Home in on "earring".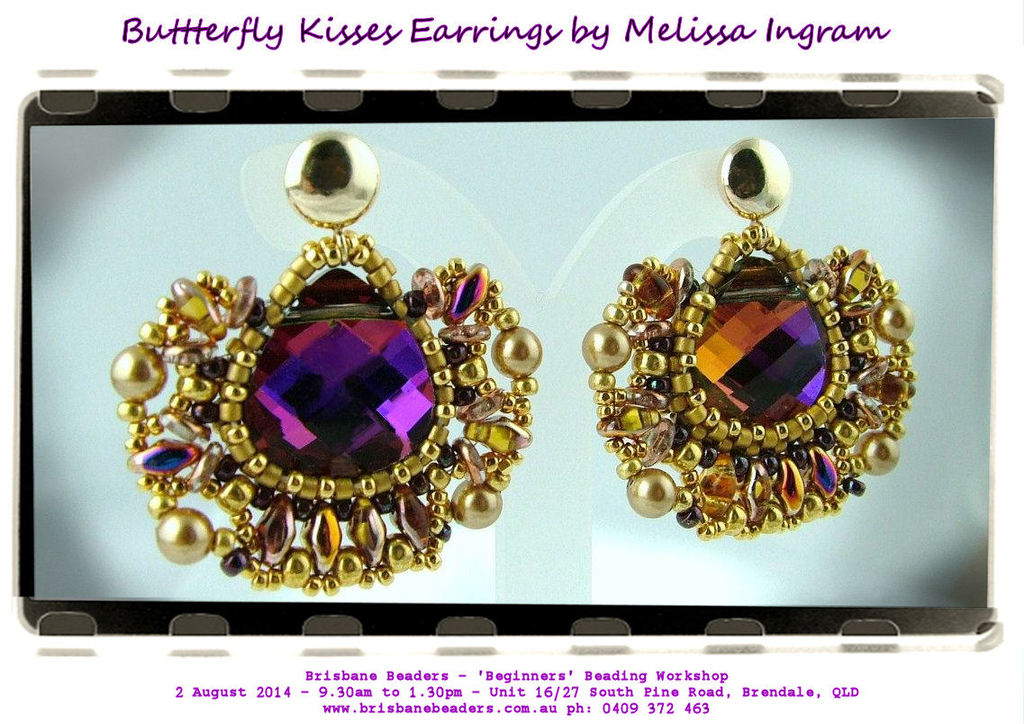
Homed in at 581, 131, 921, 552.
